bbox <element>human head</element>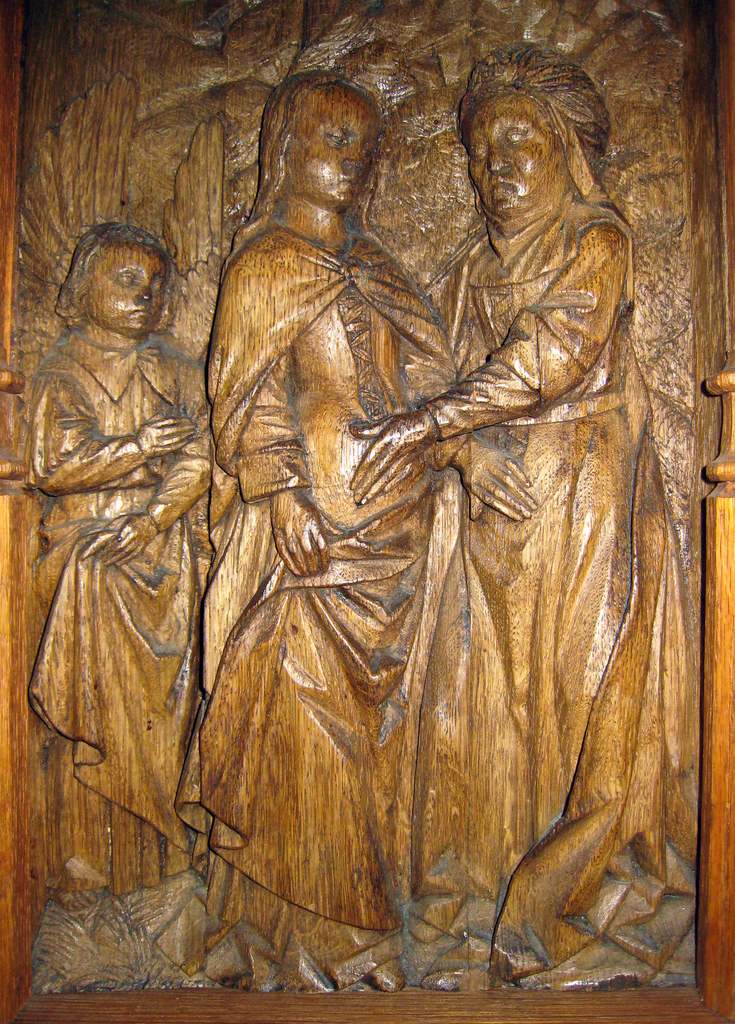
[x1=460, y1=78, x2=607, y2=236]
